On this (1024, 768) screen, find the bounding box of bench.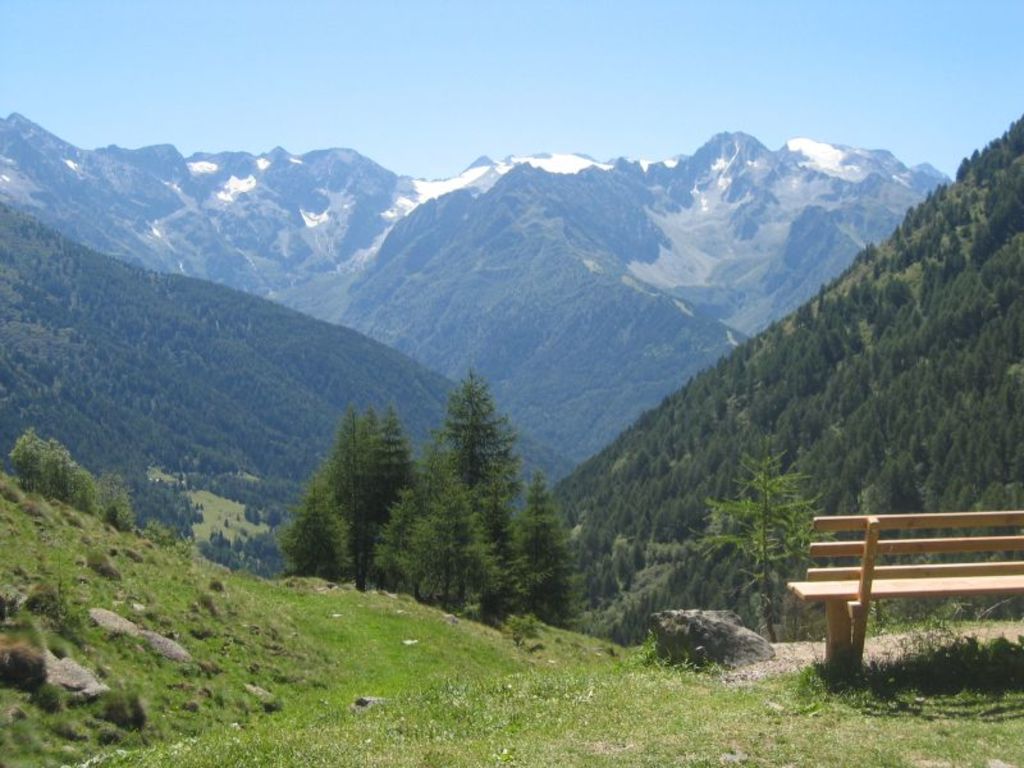
Bounding box: 790 497 1023 680.
